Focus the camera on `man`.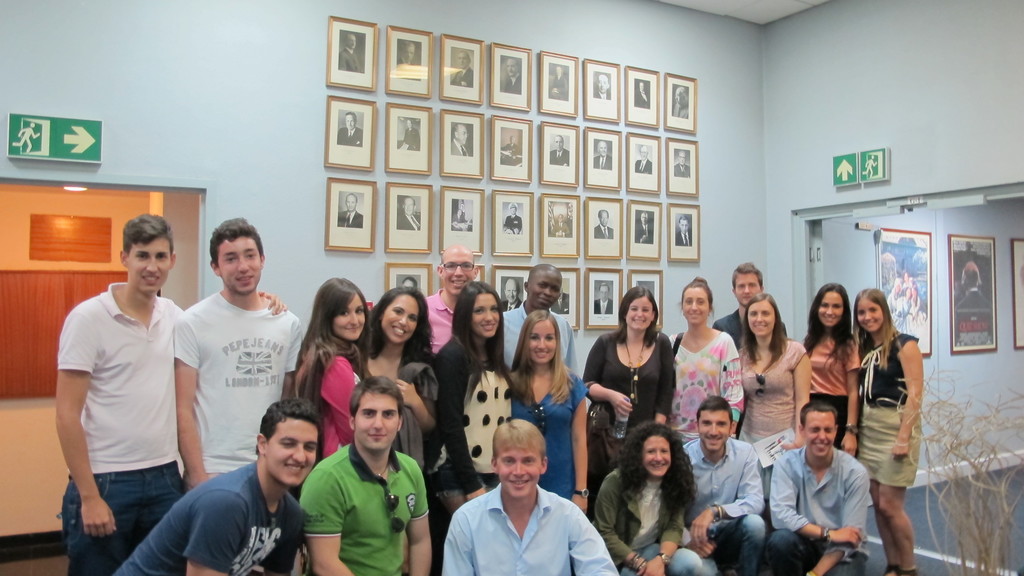
Focus region: 593,140,612,170.
